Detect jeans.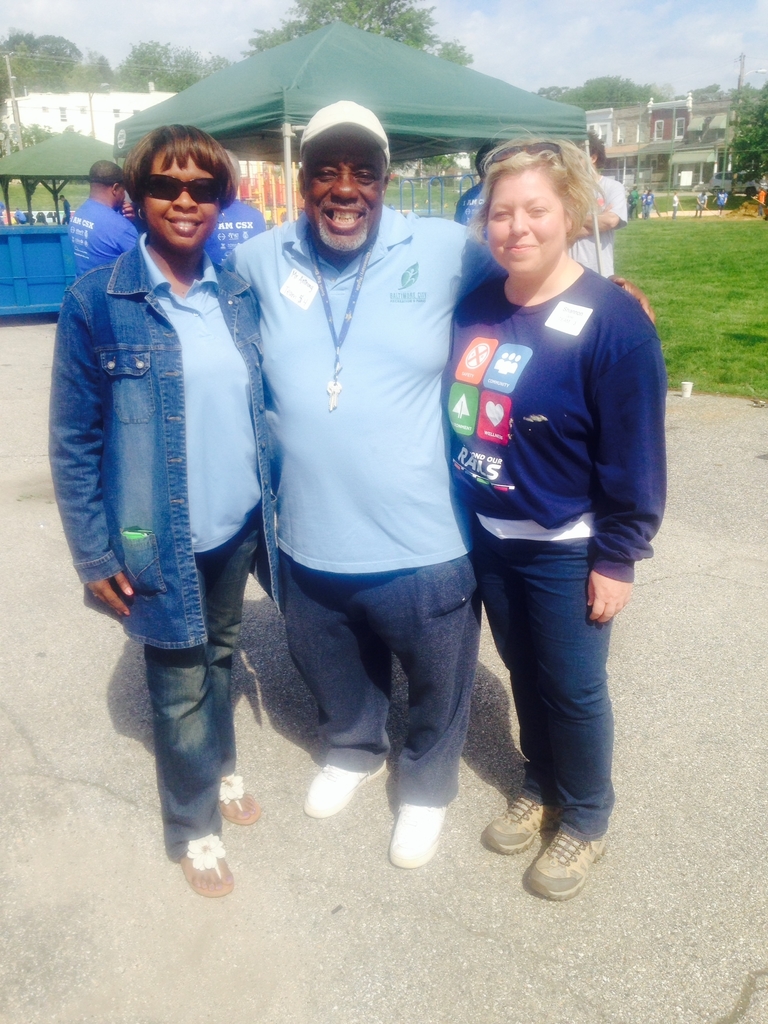
Detected at l=273, t=557, r=481, b=808.
